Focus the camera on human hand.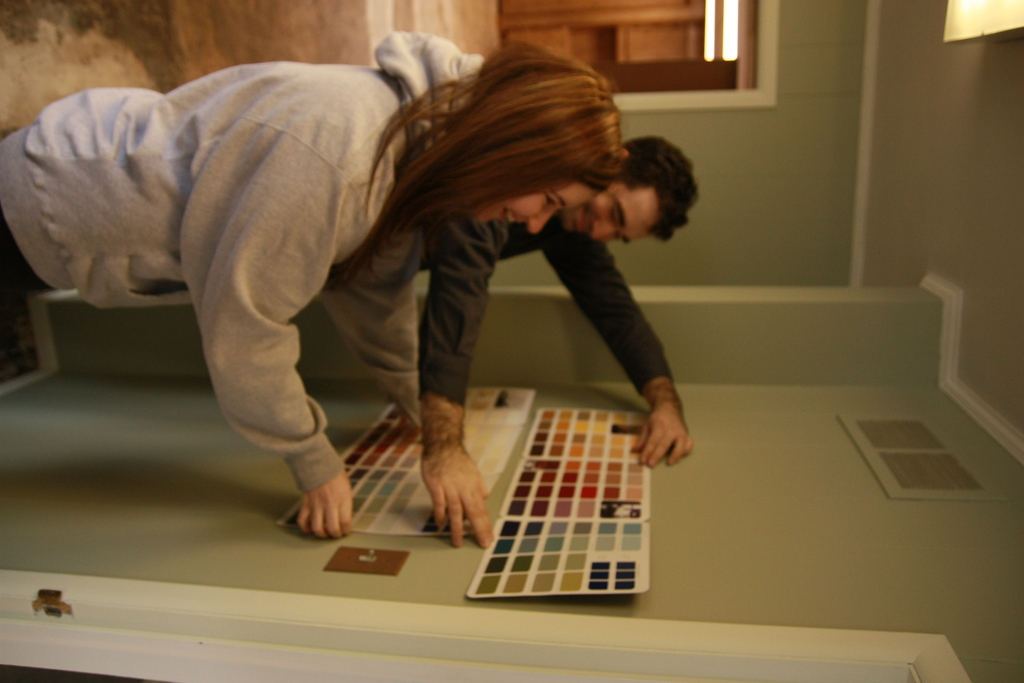
Focus region: bbox(630, 399, 692, 468).
